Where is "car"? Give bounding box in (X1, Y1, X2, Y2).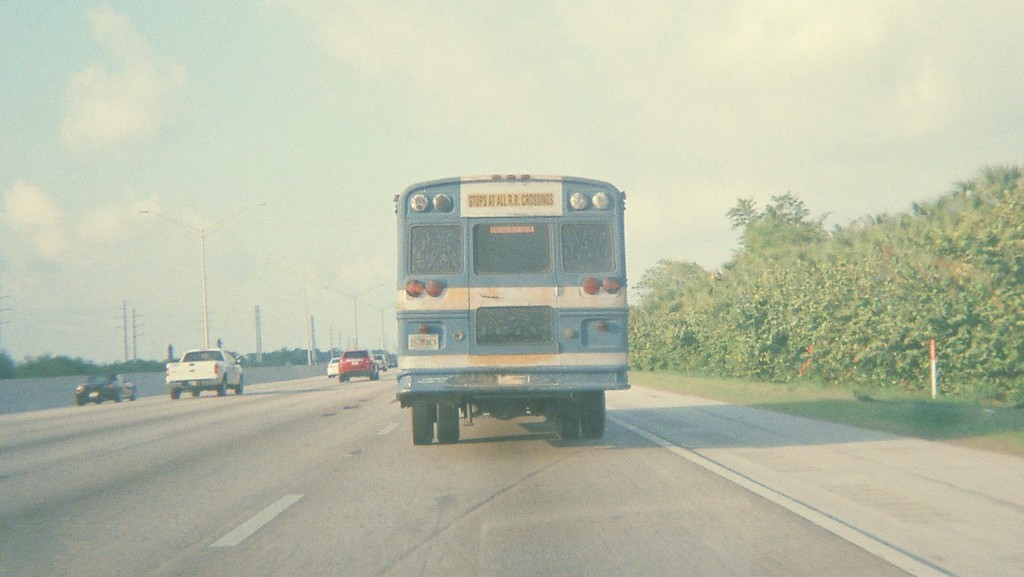
(165, 347, 247, 395).
